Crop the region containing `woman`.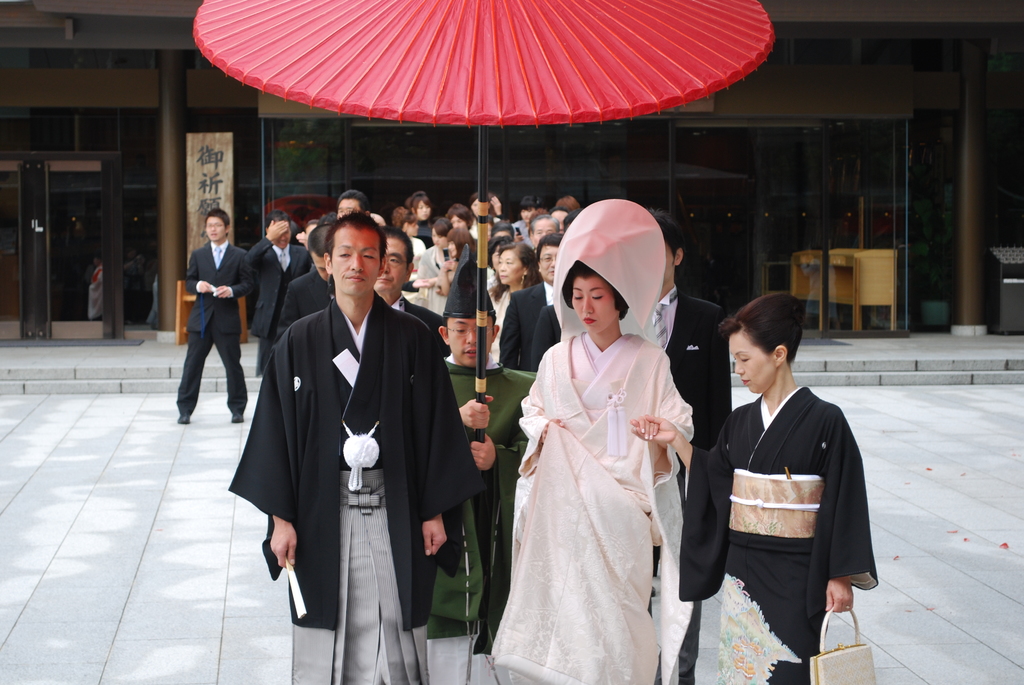
Crop region: box(414, 214, 451, 317).
